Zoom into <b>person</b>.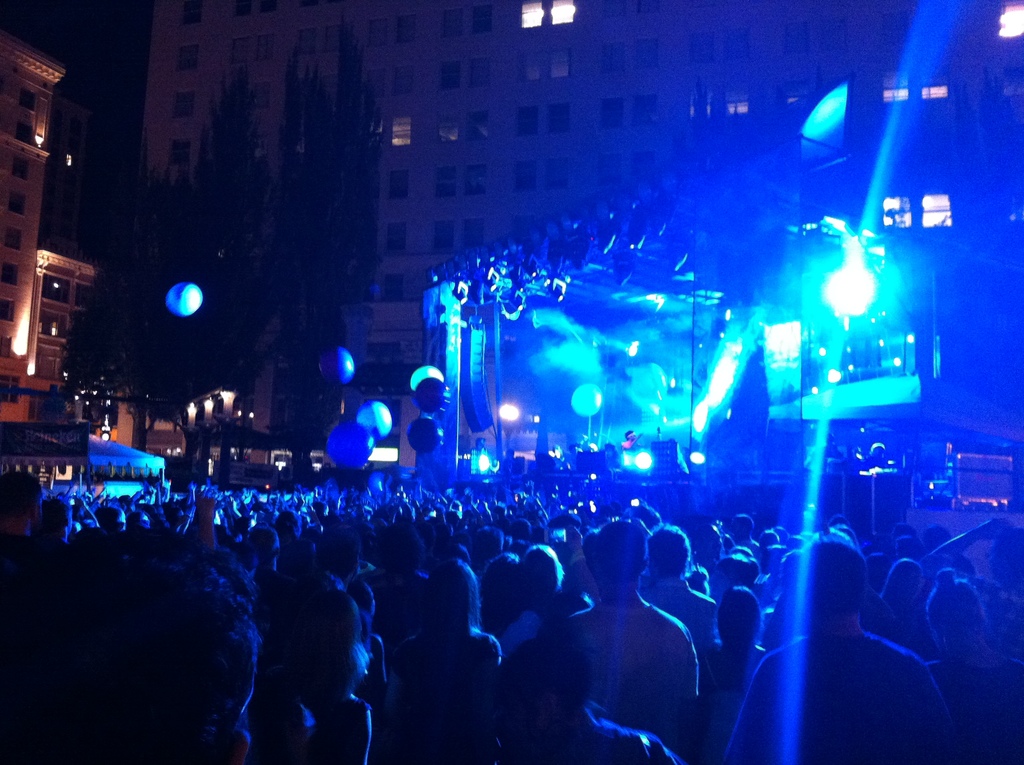
Zoom target: [x1=861, y1=439, x2=888, y2=467].
